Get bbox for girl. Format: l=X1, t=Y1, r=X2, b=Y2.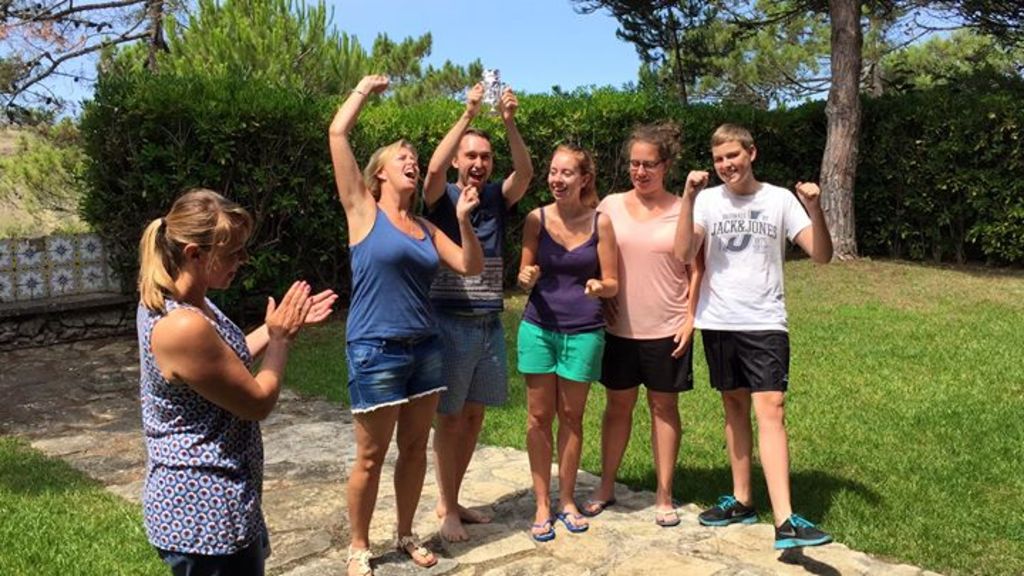
l=516, t=146, r=614, b=535.
